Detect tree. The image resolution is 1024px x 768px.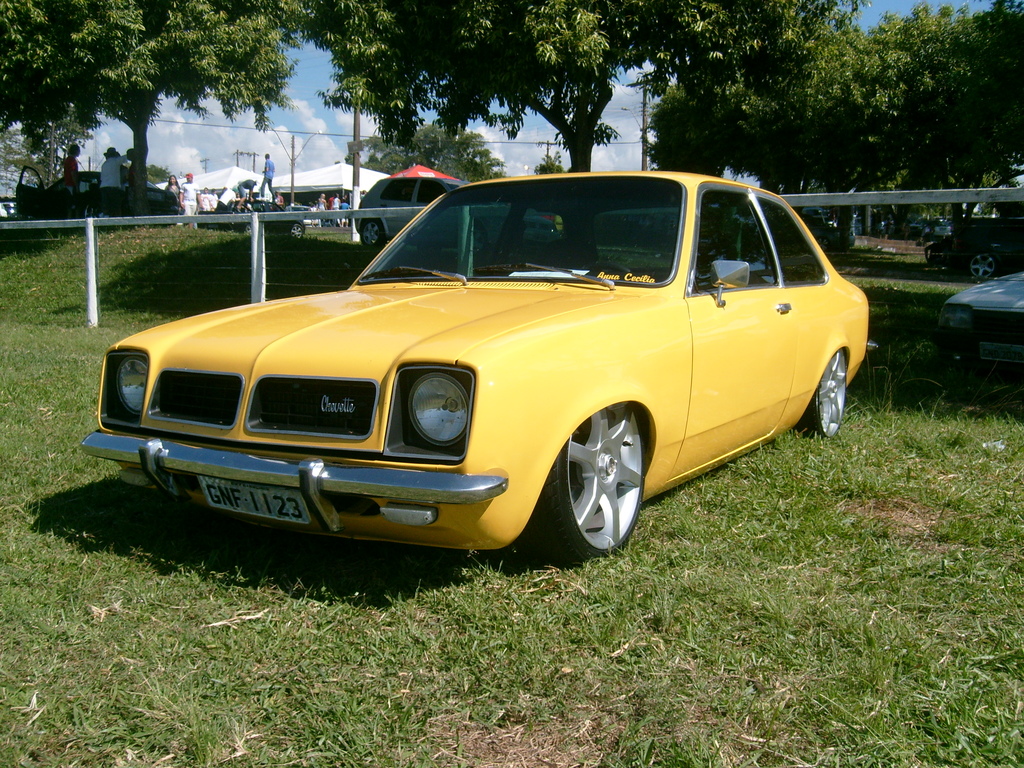
Rect(285, 0, 871, 177).
